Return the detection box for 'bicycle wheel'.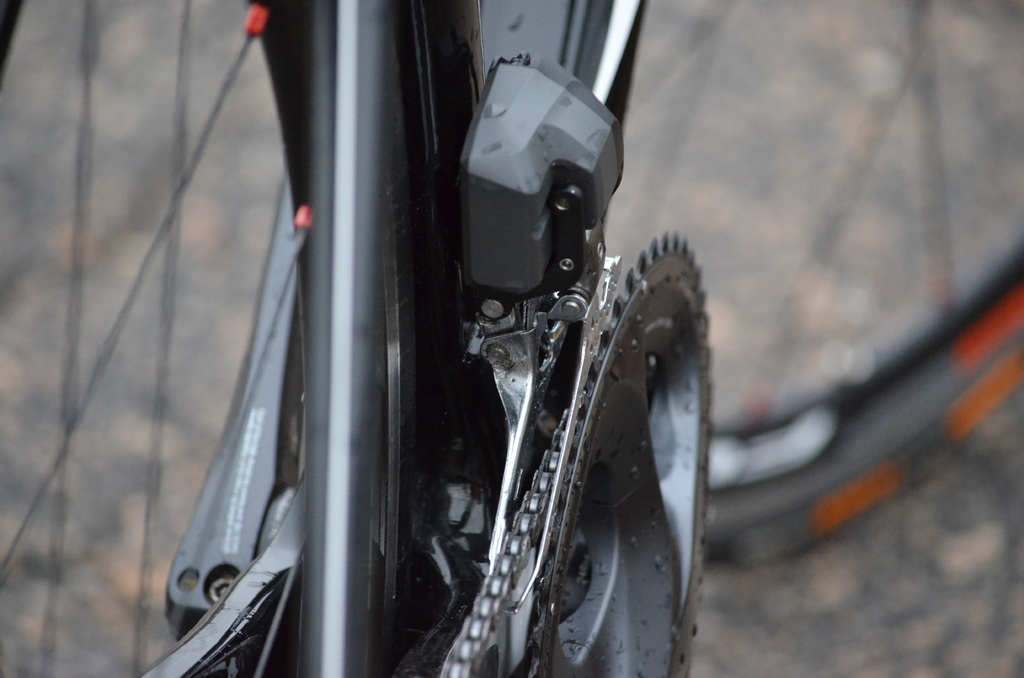
(left=0, top=0, right=459, bottom=677).
